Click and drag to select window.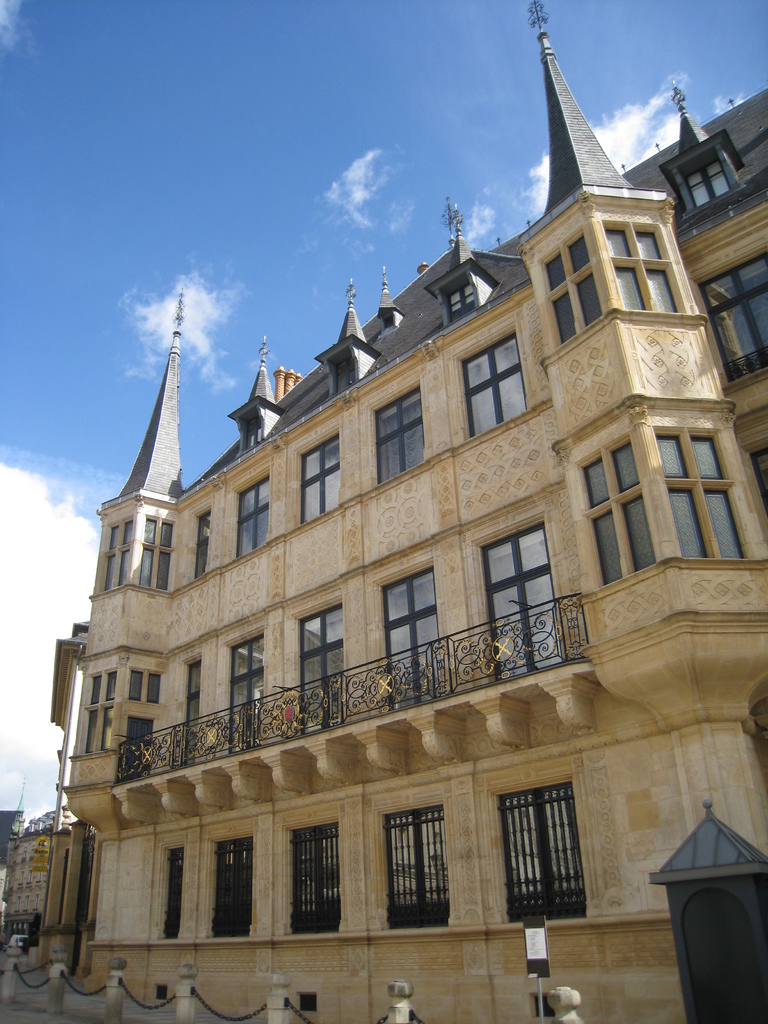
Selection: 378,804,446,934.
